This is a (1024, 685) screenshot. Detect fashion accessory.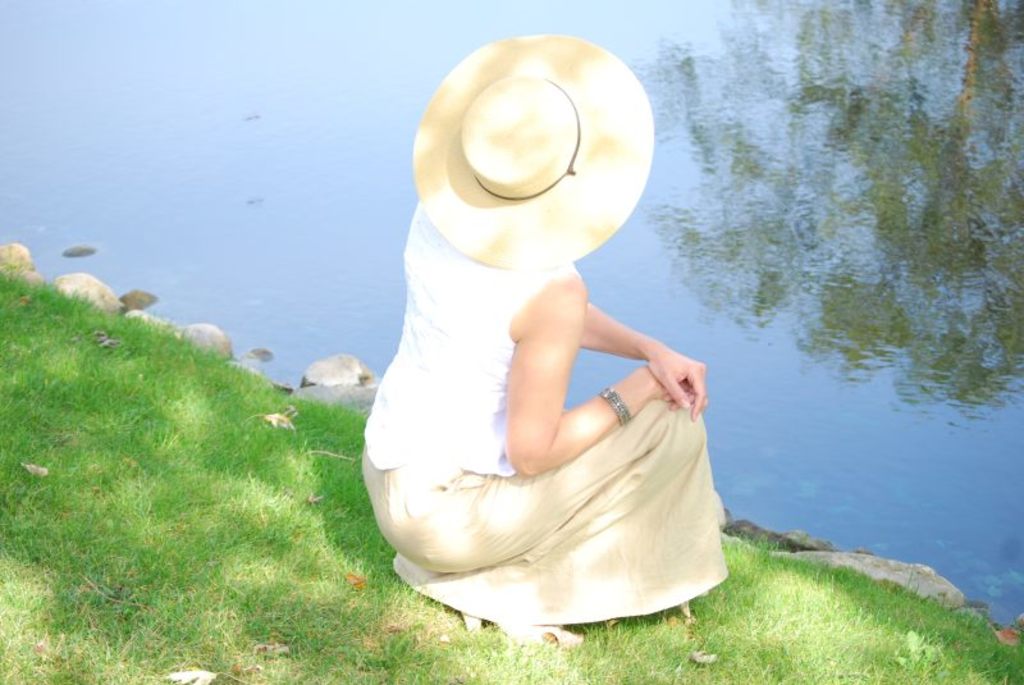
Rect(600, 388, 631, 428).
